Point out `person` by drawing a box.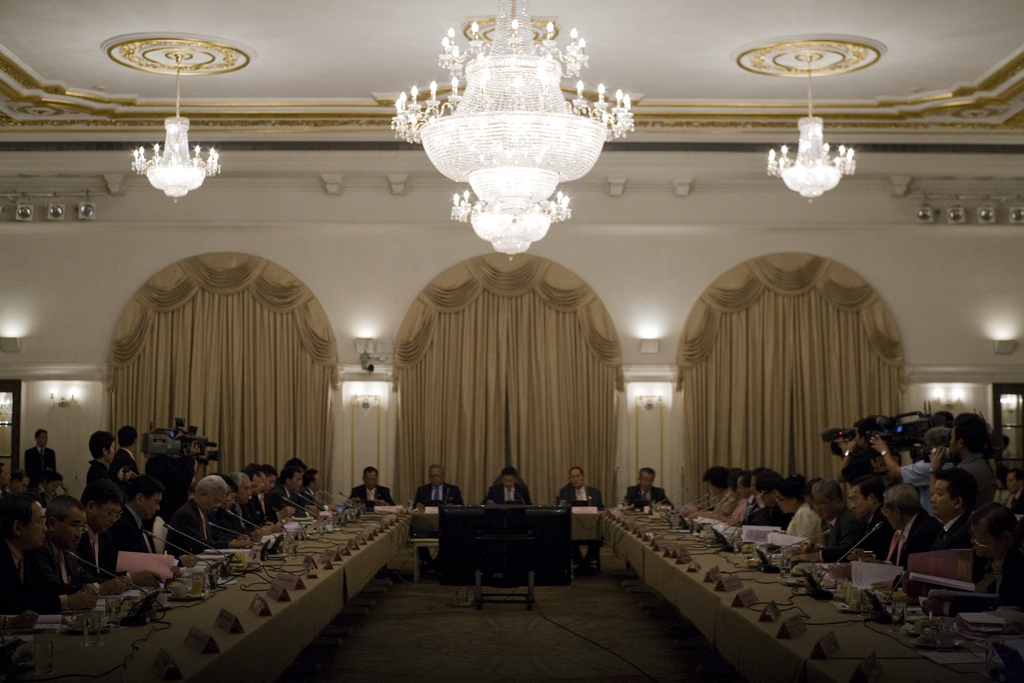
rect(800, 477, 861, 561).
